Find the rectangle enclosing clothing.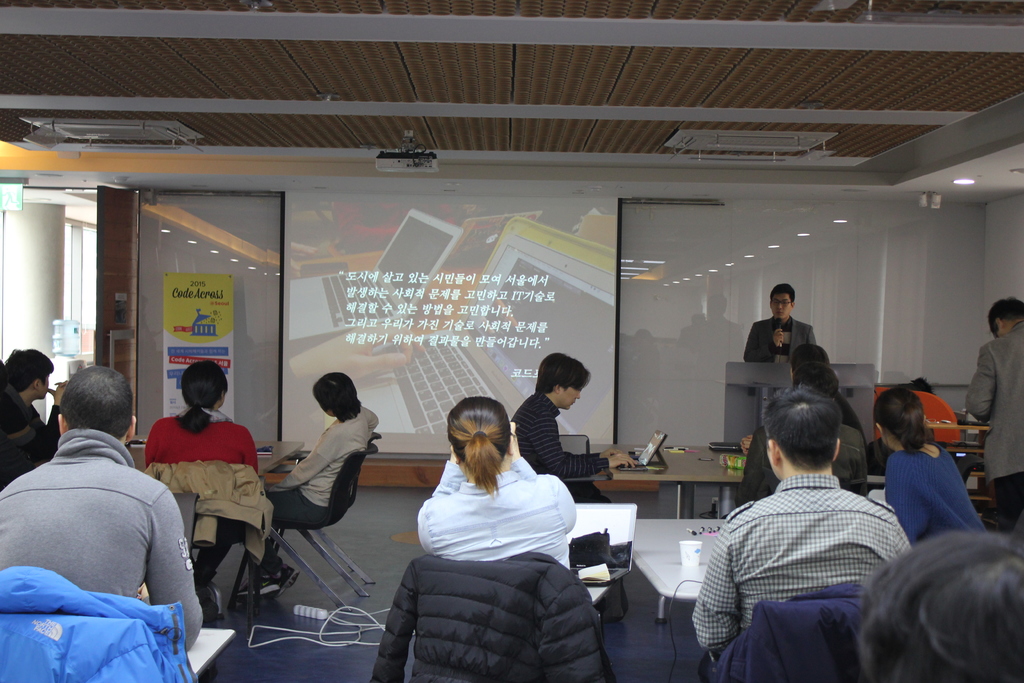
l=140, t=460, r=273, b=570.
